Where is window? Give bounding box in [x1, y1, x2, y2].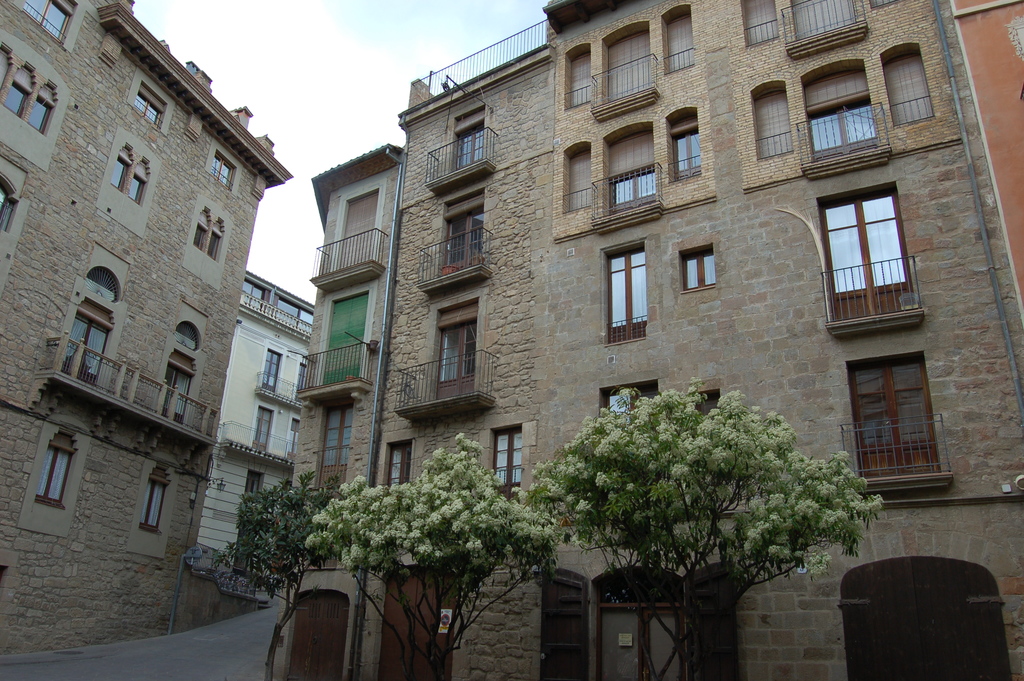
[107, 149, 130, 192].
